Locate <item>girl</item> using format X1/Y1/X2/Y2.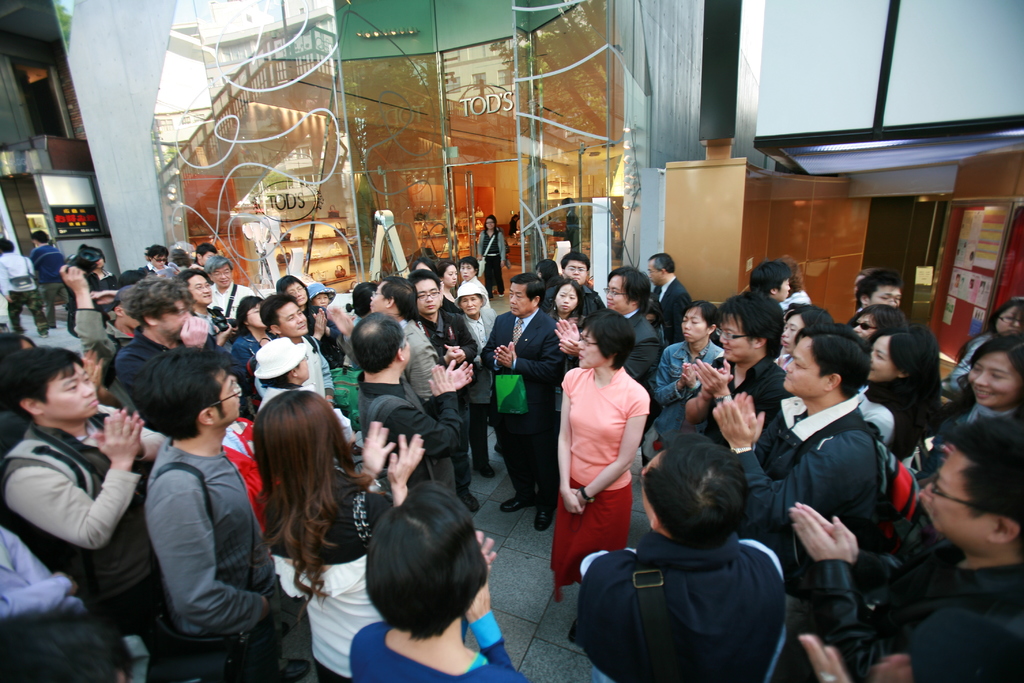
906/329/1023/491.
